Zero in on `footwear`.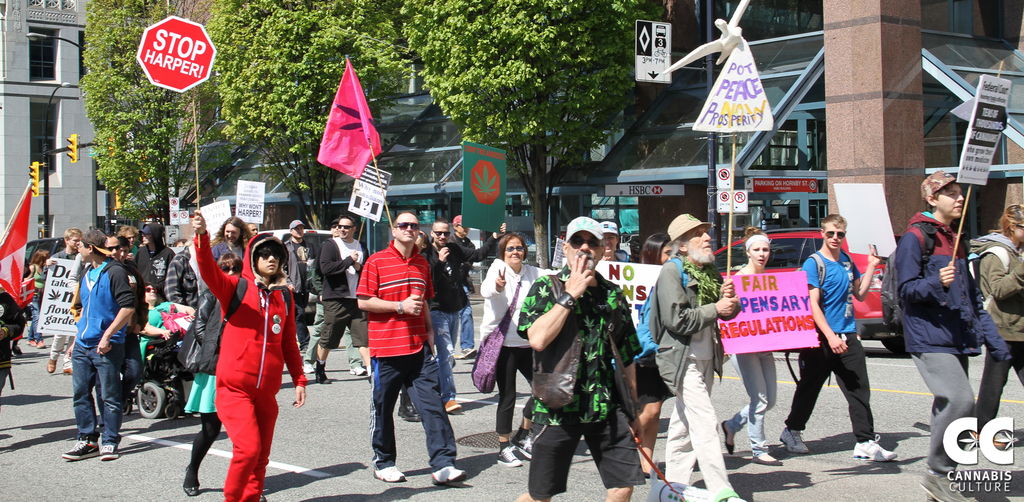
Zeroed in: bbox(96, 440, 118, 461).
